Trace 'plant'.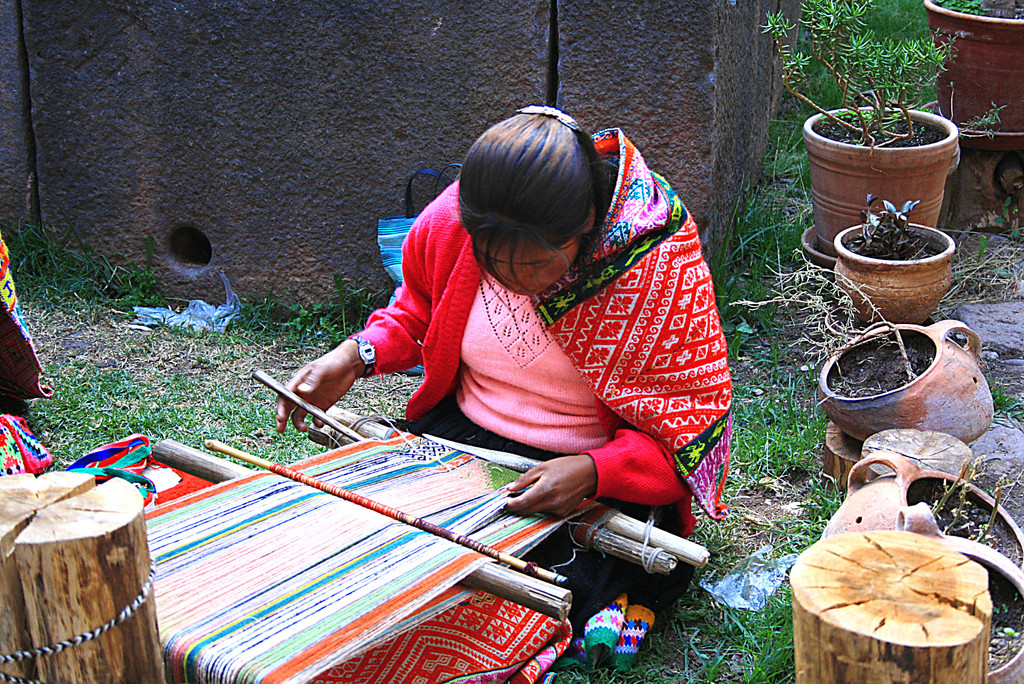
Traced to <region>993, 387, 1023, 420</region>.
